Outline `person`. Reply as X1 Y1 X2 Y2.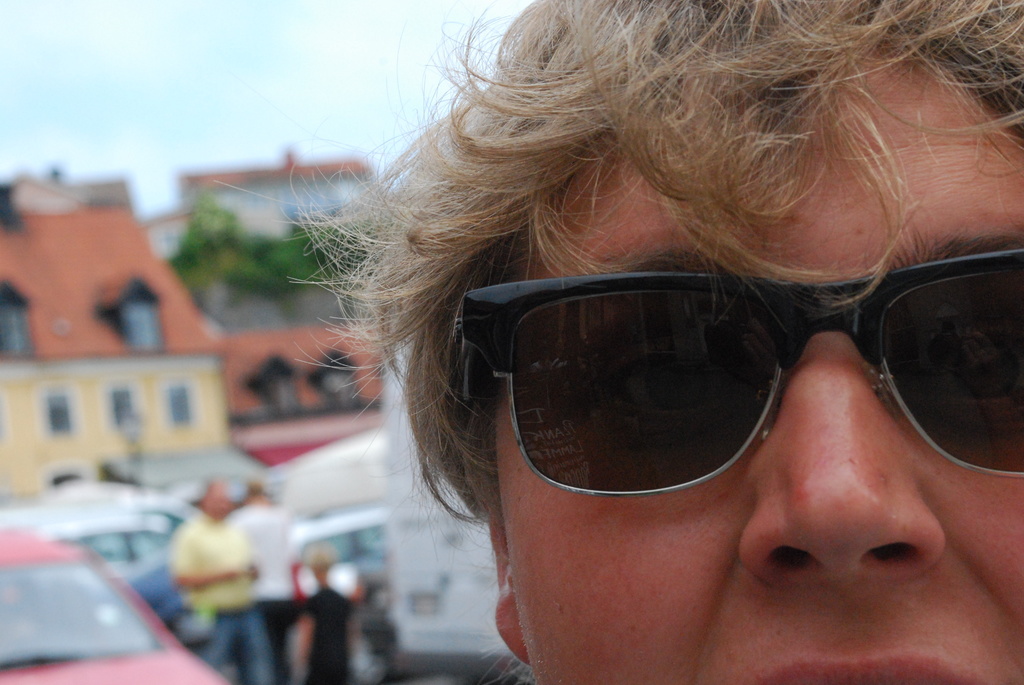
168 477 266 684.
